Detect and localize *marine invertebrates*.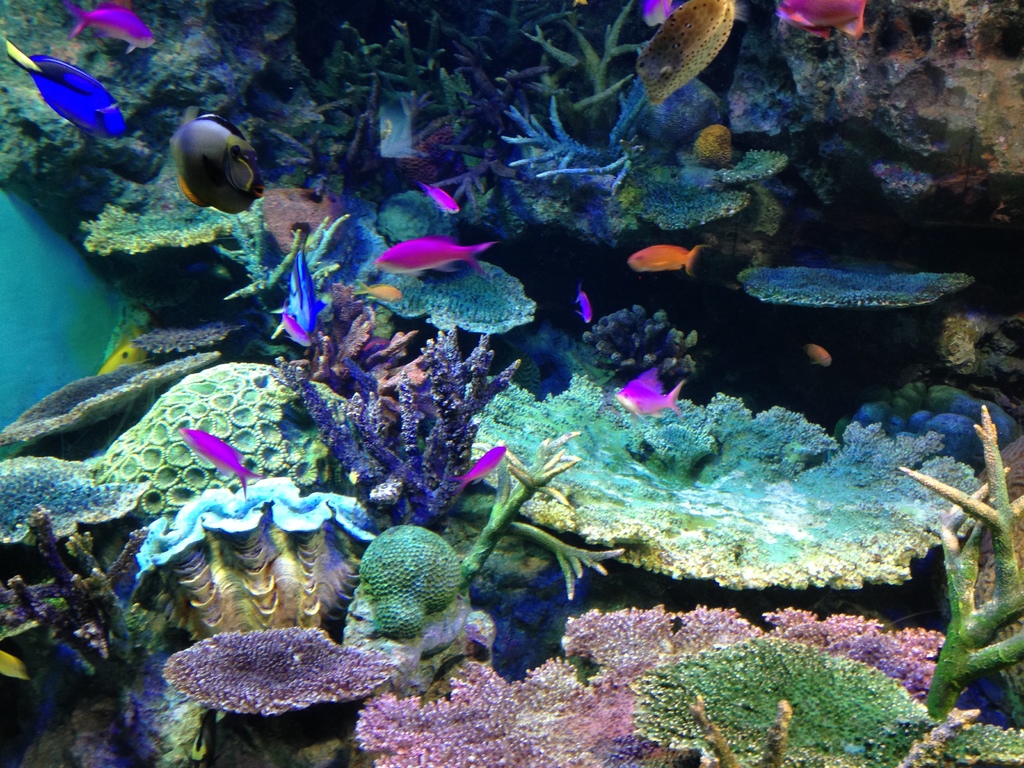
Localized at {"left": 152, "top": 615, "right": 433, "bottom": 730}.
